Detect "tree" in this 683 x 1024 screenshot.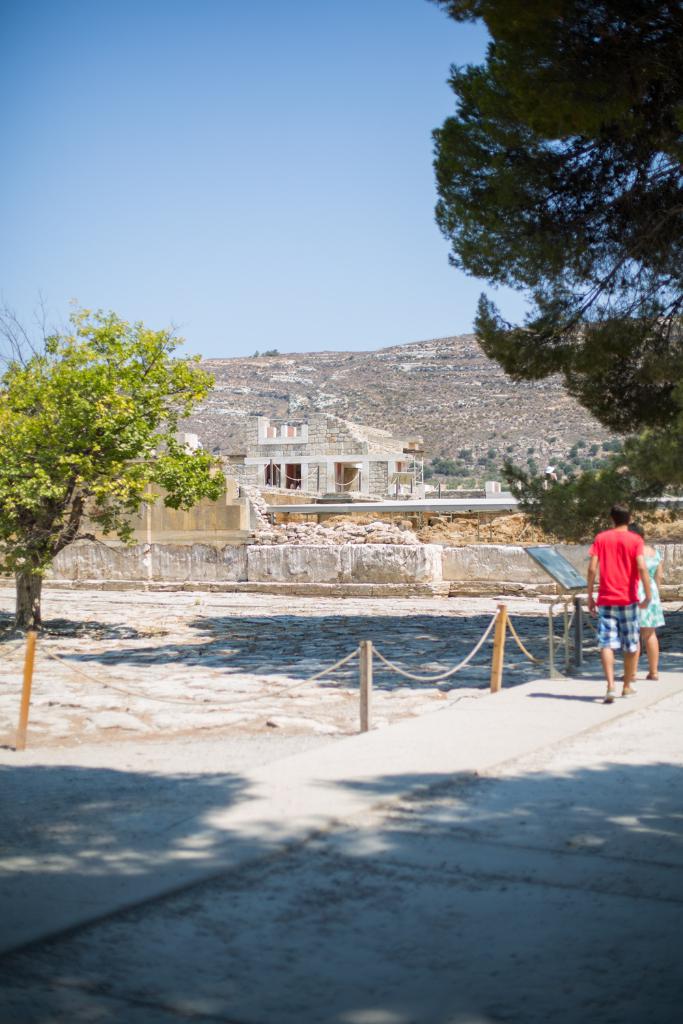
Detection: 419, 0, 682, 545.
